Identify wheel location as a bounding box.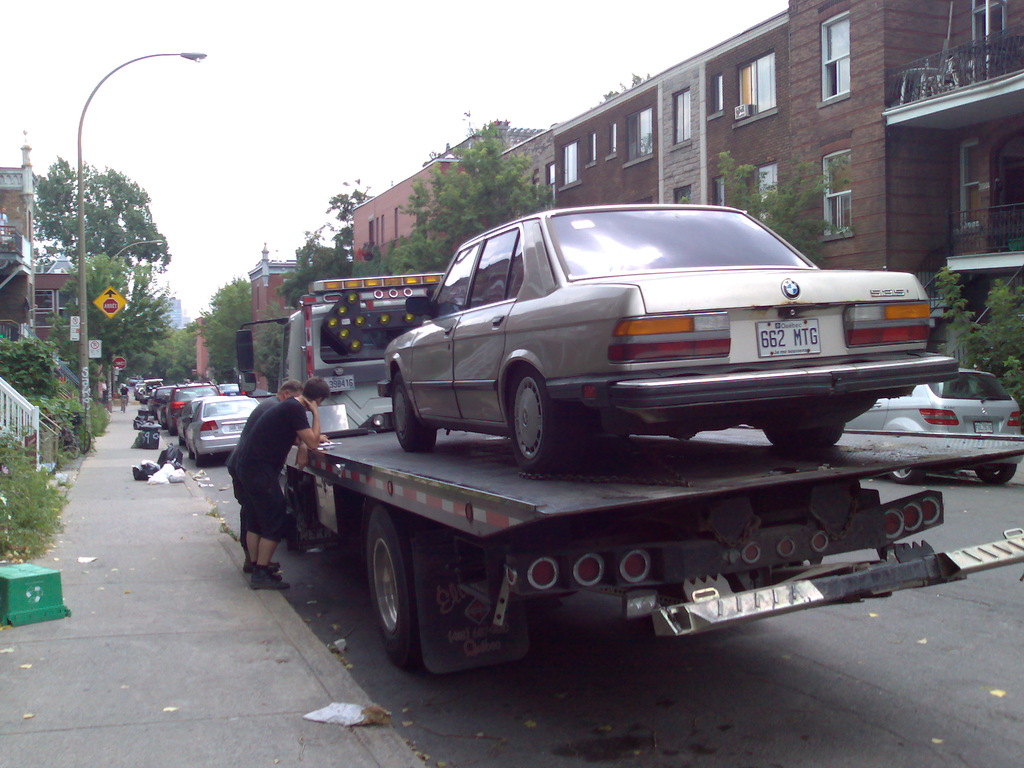
box=[388, 373, 440, 450].
